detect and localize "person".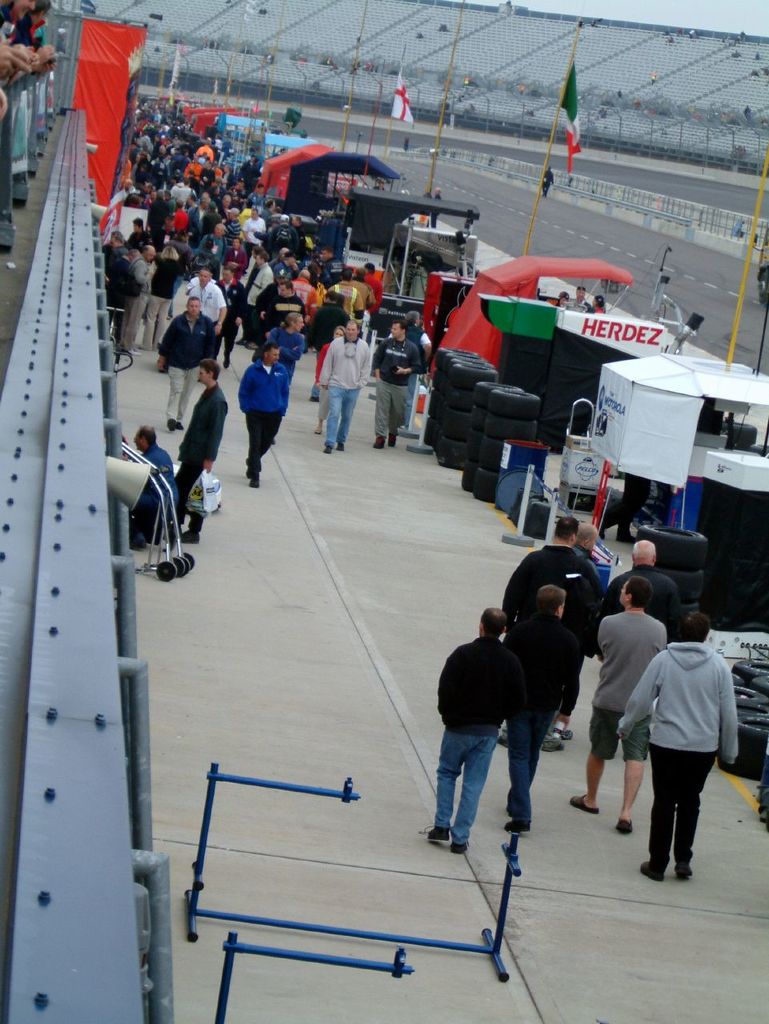
Localized at Rect(230, 334, 278, 471).
